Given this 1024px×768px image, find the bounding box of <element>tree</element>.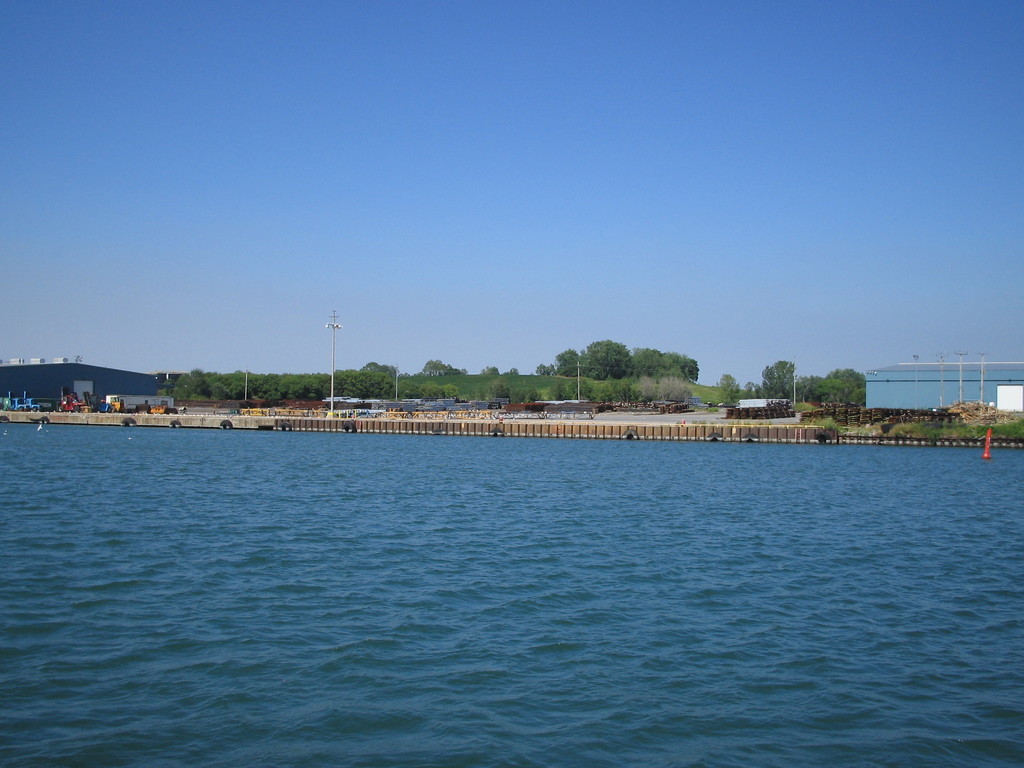
[left=762, top=361, right=797, bottom=398].
